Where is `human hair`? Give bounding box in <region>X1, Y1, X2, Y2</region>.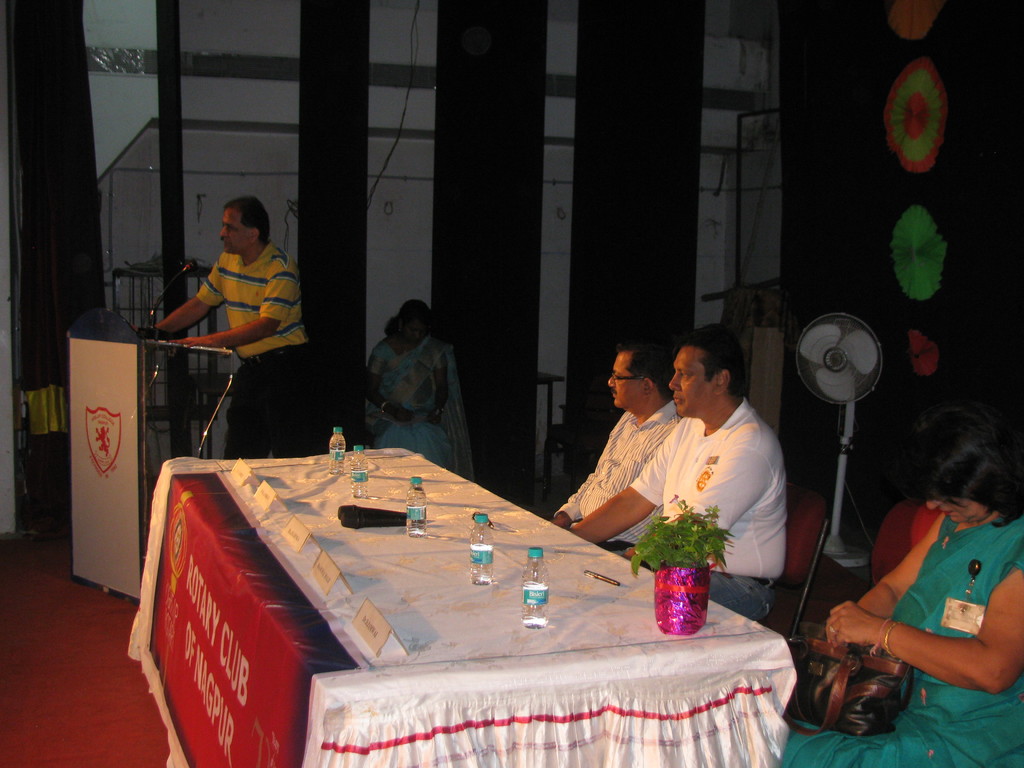
<region>908, 410, 1010, 543</region>.
